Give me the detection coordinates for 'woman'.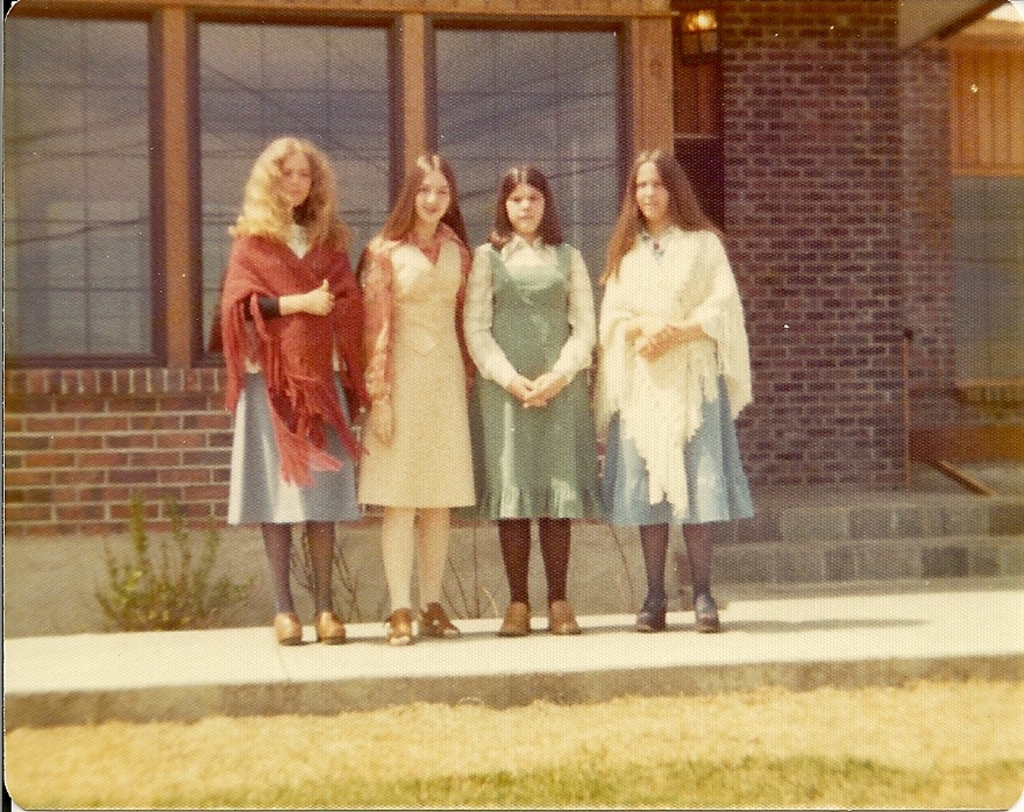
bbox=[220, 134, 371, 646].
